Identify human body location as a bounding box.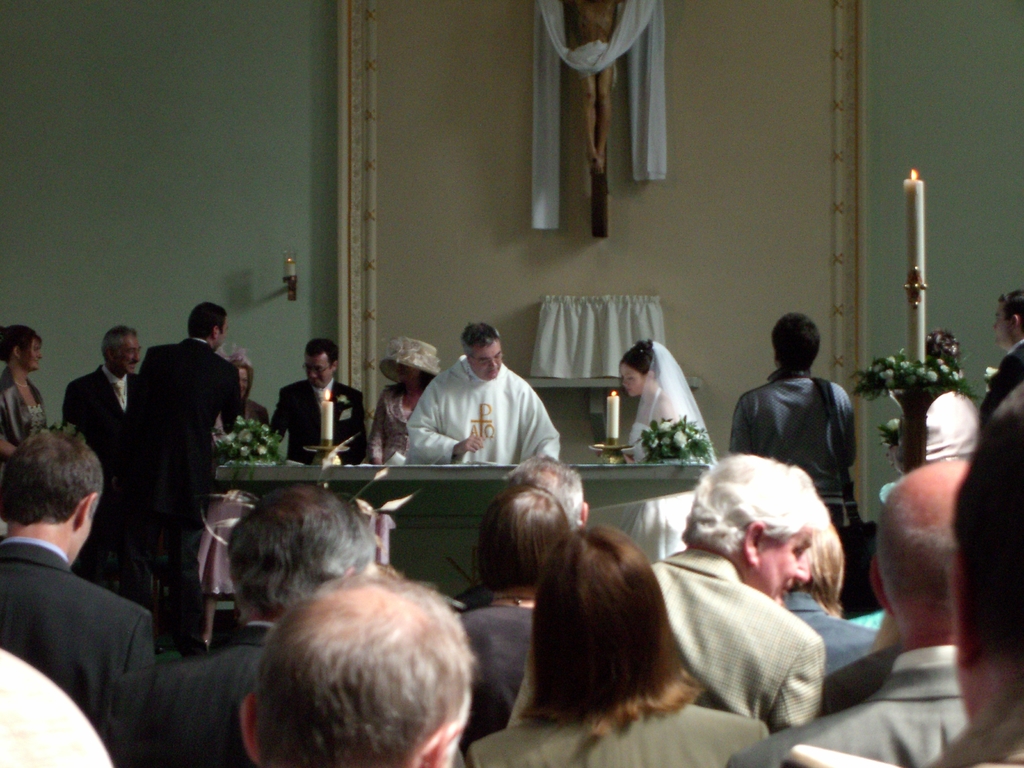
[x1=60, y1=364, x2=138, y2=588].
